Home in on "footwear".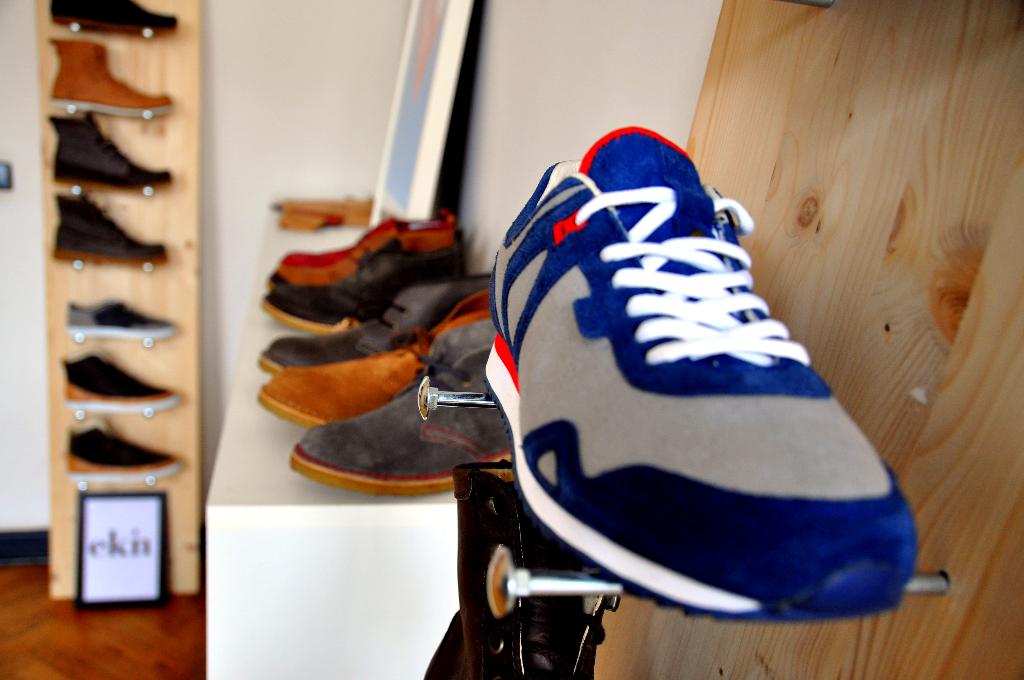
Homed in at [484, 128, 923, 618].
